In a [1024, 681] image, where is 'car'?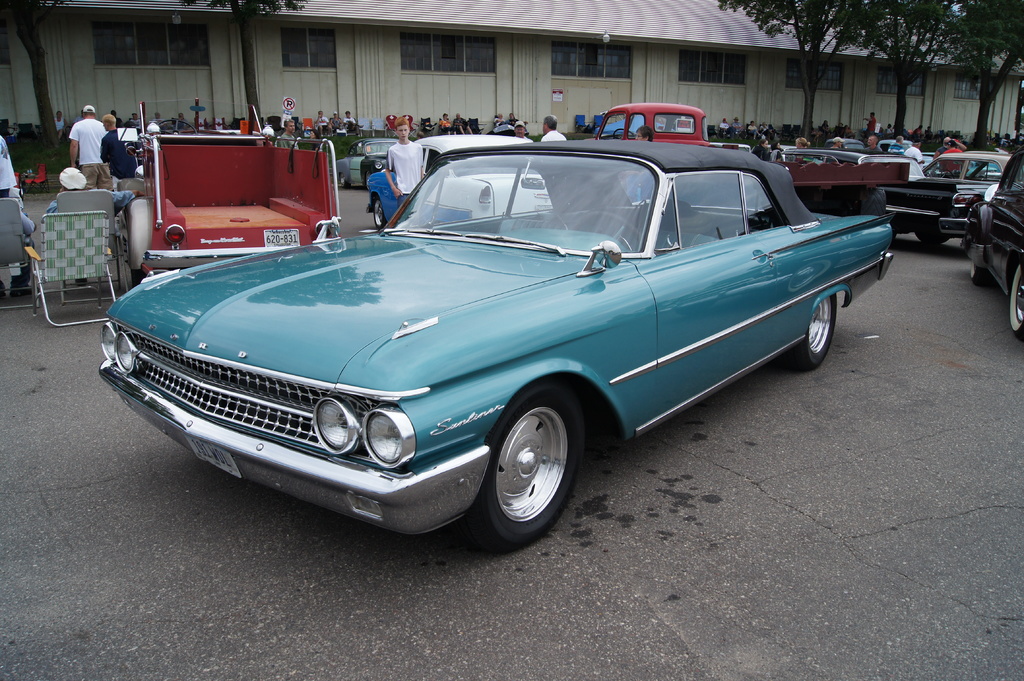
rect(369, 131, 524, 226).
